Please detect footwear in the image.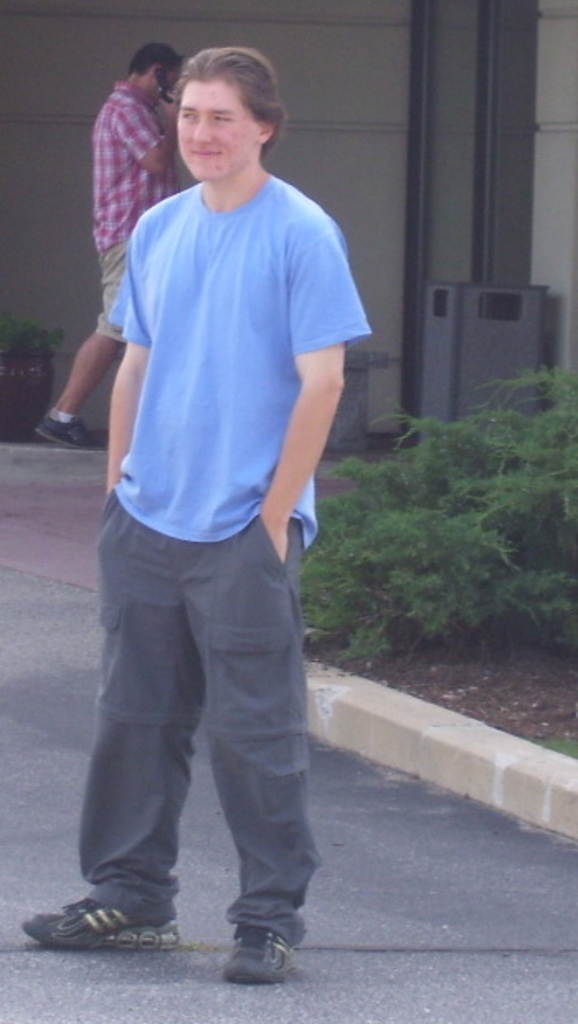
box=[221, 918, 294, 984].
